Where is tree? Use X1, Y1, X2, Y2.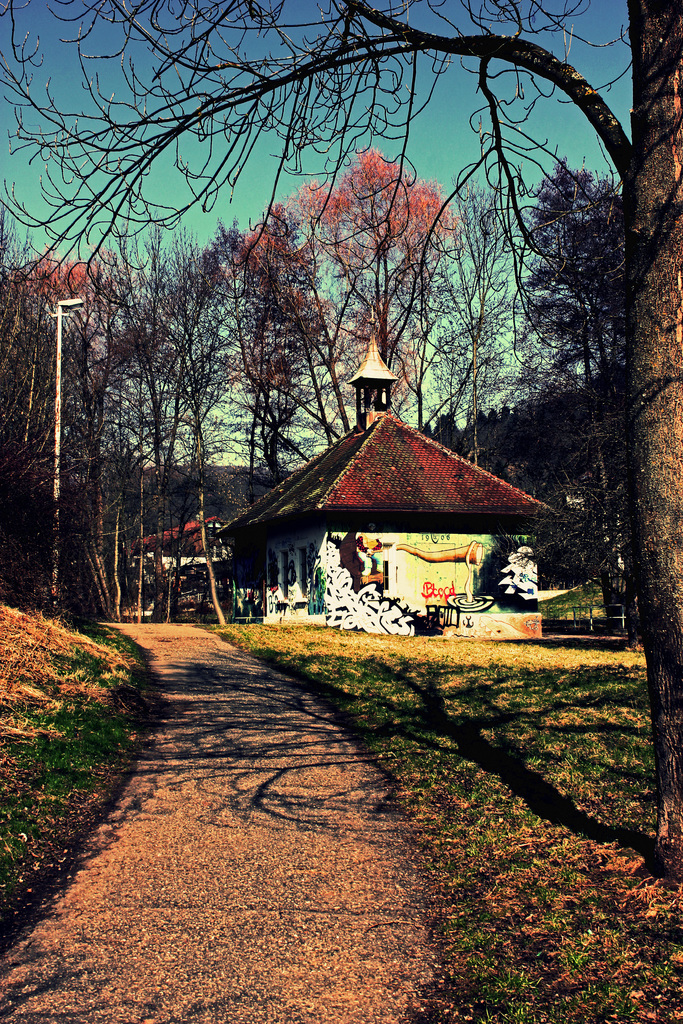
106, 225, 243, 609.
